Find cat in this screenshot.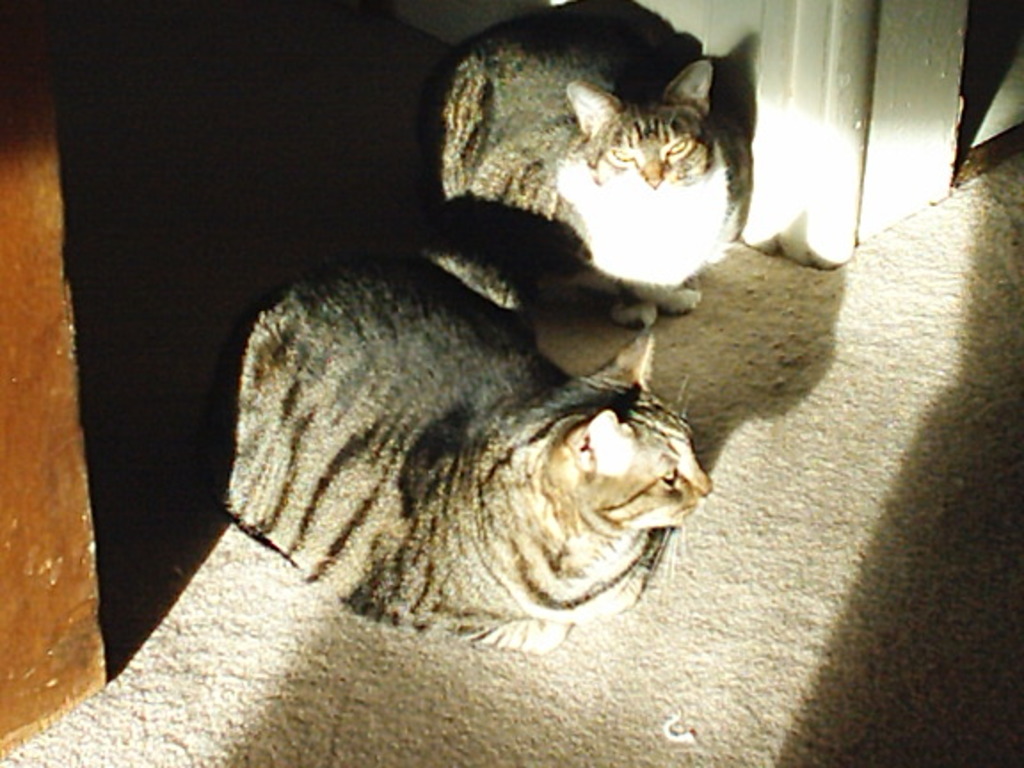
The bounding box for cat is <bbox>414, 11, 757, 331</bbox>.
